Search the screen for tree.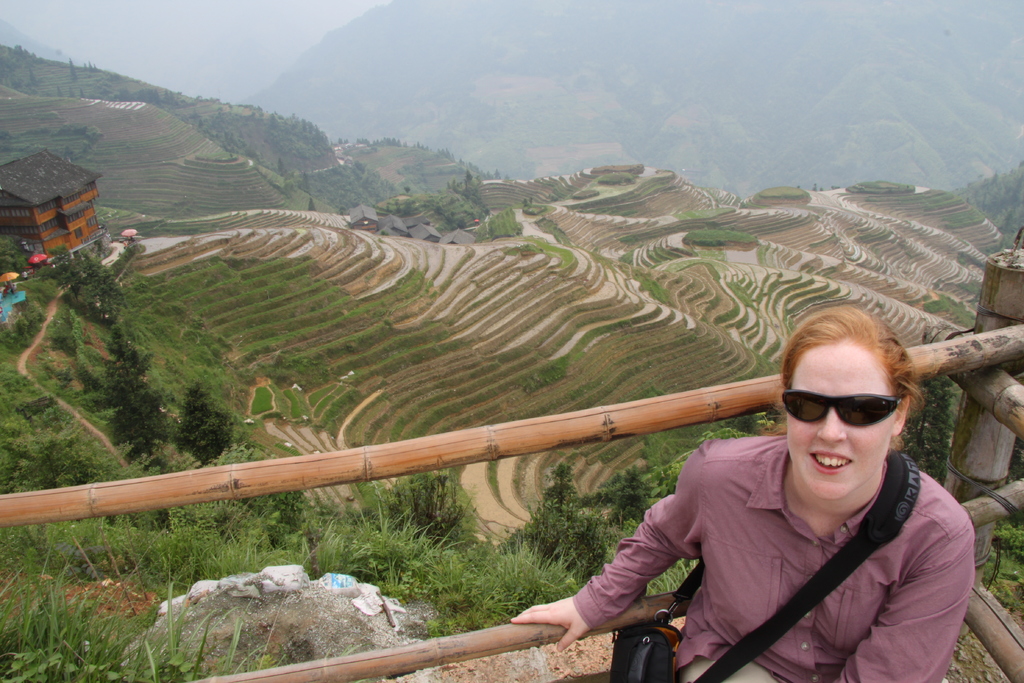
Found at rect(900, 375, 955, 484).
